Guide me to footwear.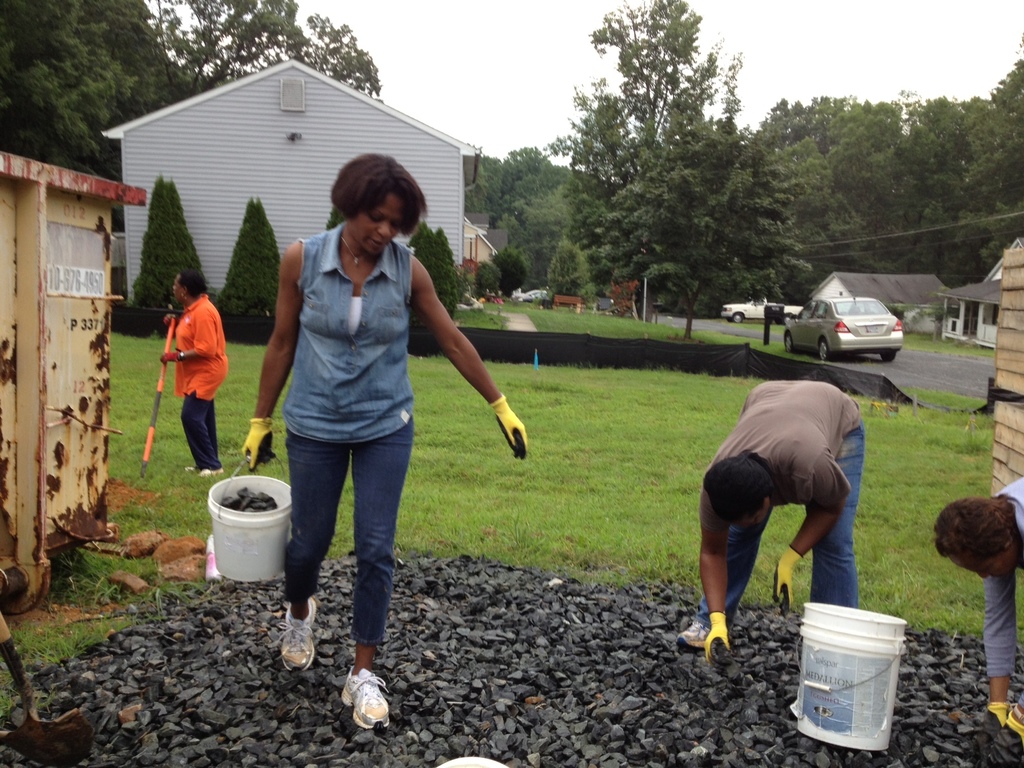
Guidance: pyautogui.locateOnScreen(672, 621, 723, 655).
